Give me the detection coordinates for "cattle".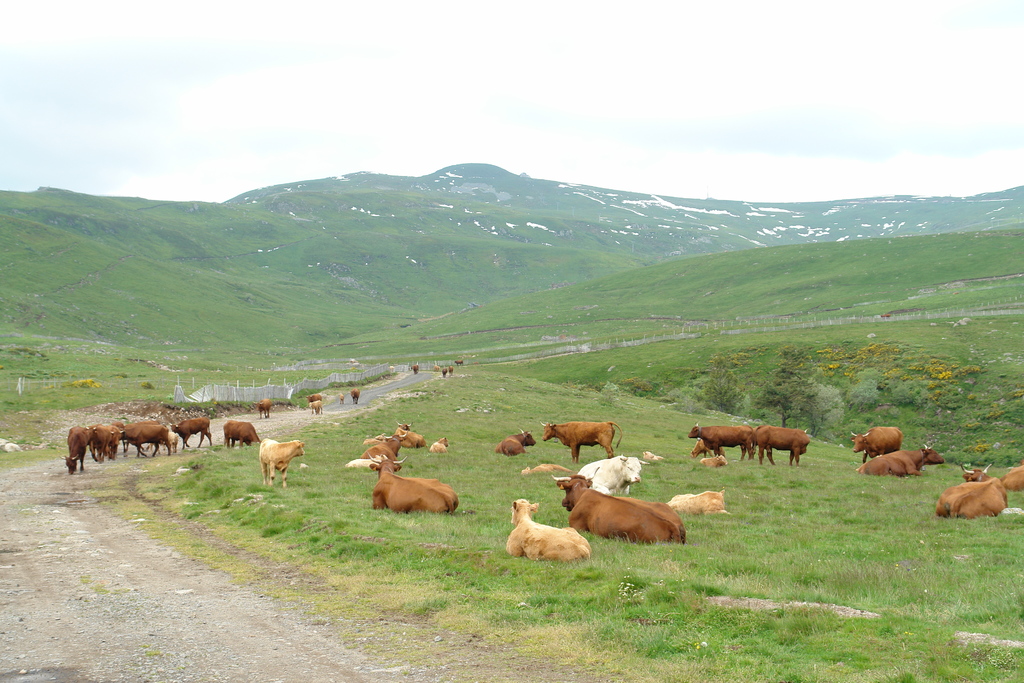
Rect(61, 425, 82, 474).
